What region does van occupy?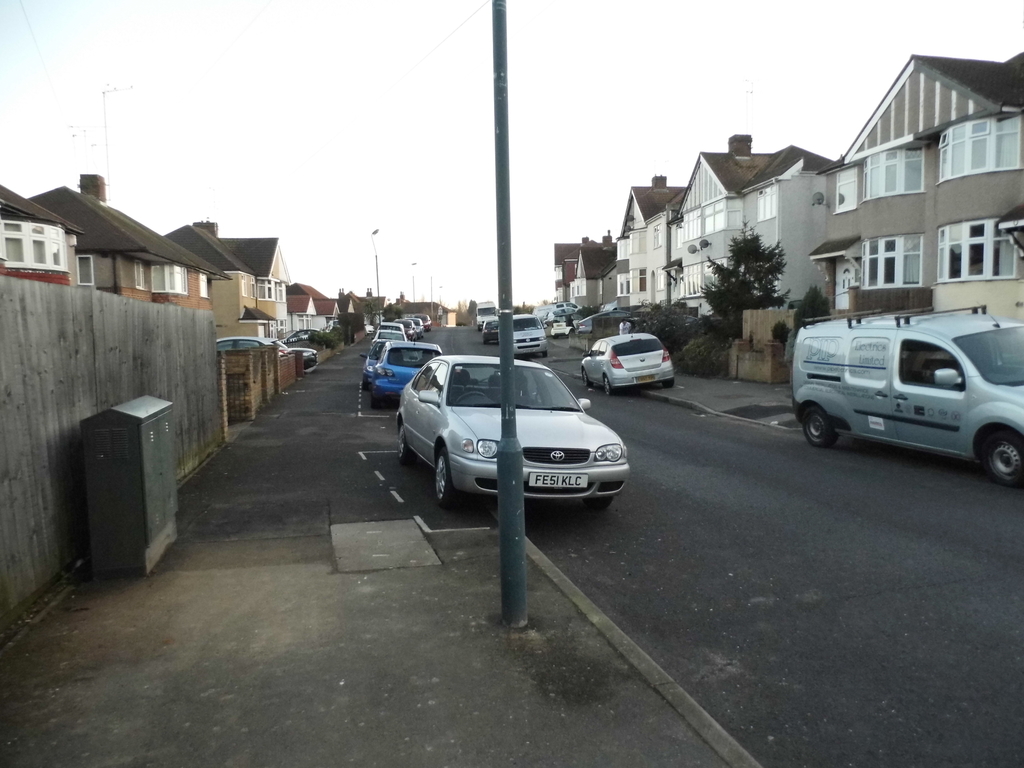
pyautogui.locateOnScreen(509, 314, 550, 355).
